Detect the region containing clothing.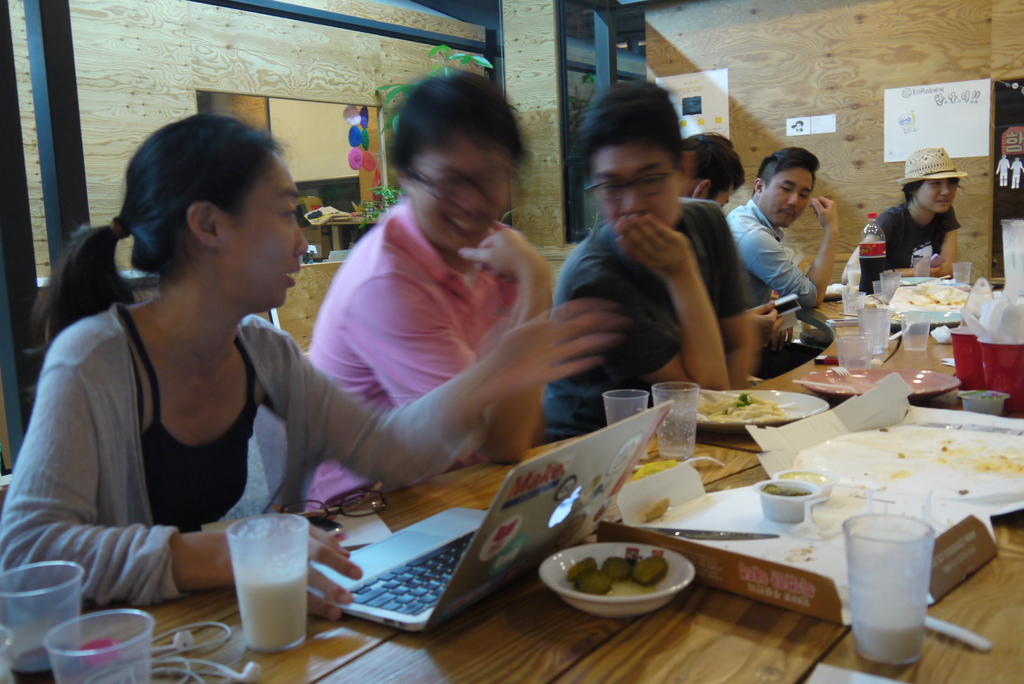
select_region(302, 204, 541, 511).
